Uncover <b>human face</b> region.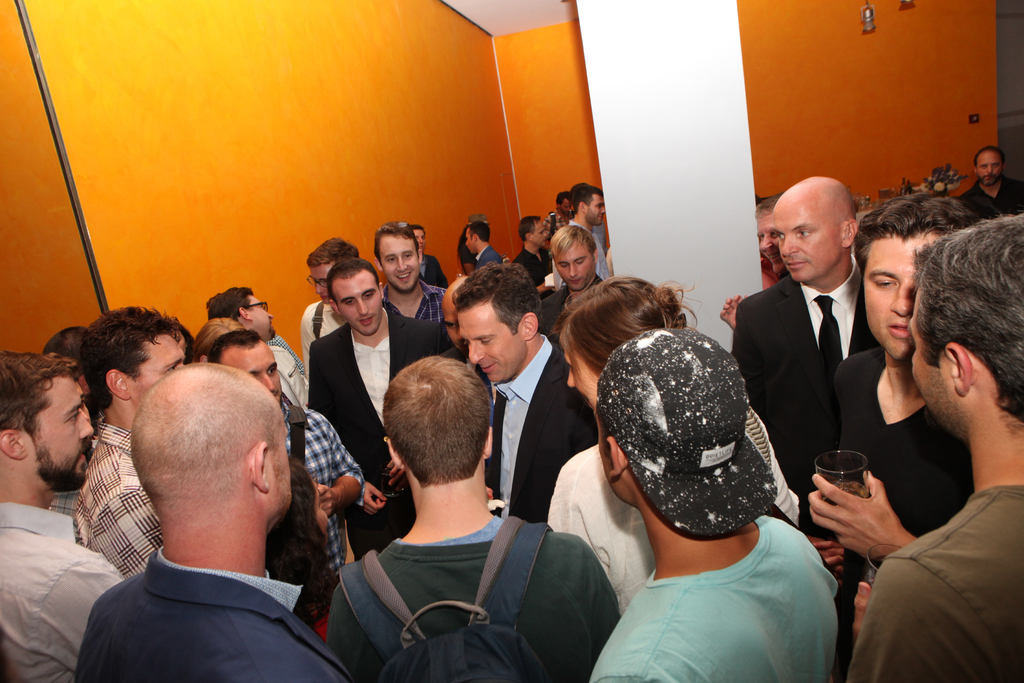
Uncovered: 592/409/625/504.
